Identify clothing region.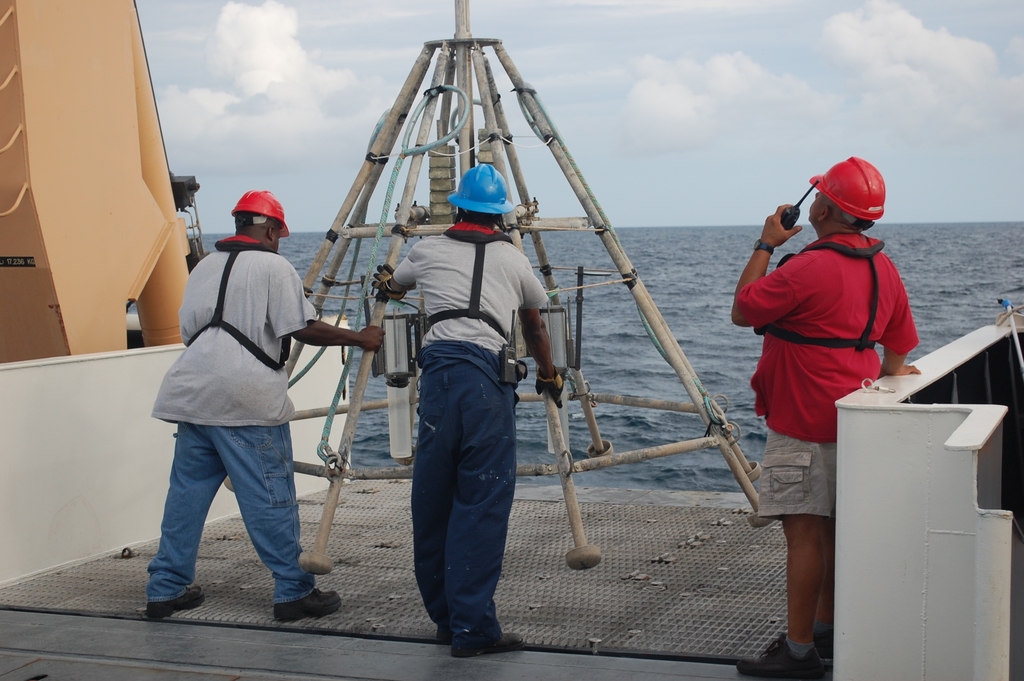
Region: locate(747, 189, 906, 556).
